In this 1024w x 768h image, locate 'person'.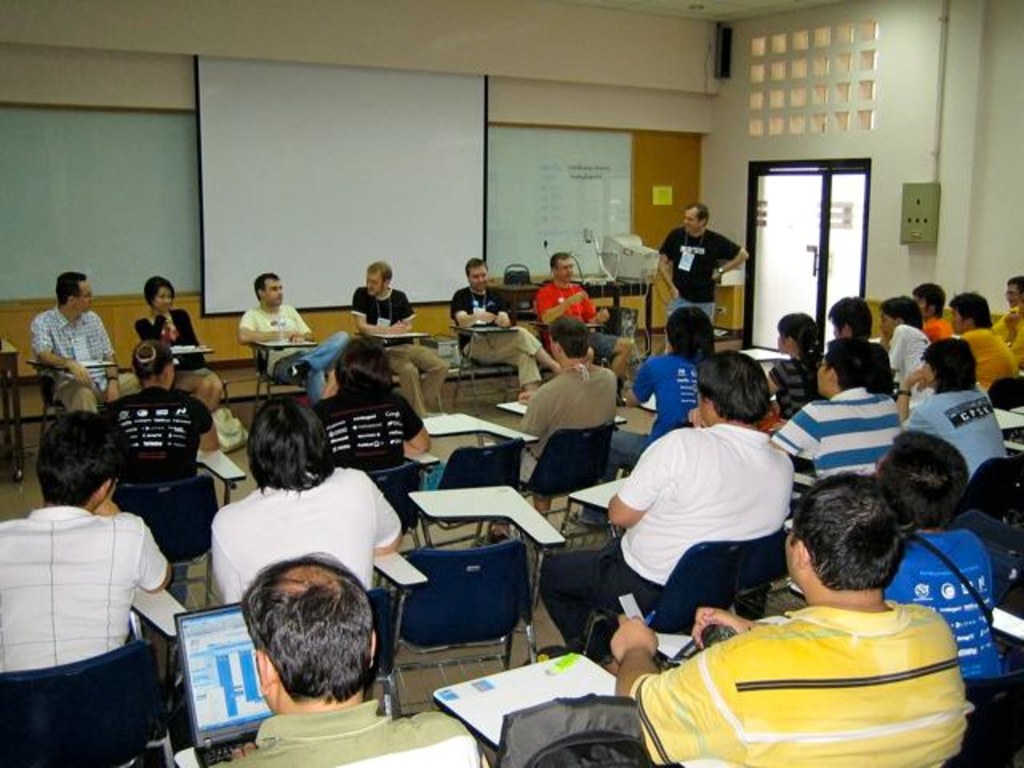
Bounding box: [left=314, top=330, right=434, bottom=469].
